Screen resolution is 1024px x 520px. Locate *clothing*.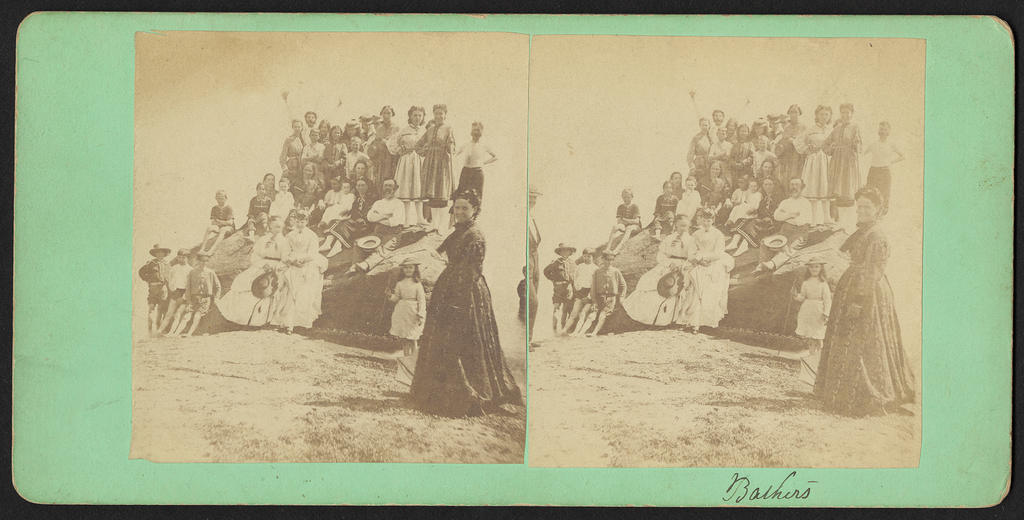
{"left": 214, "top": 225, "right": 235, "bottom": 236}.
